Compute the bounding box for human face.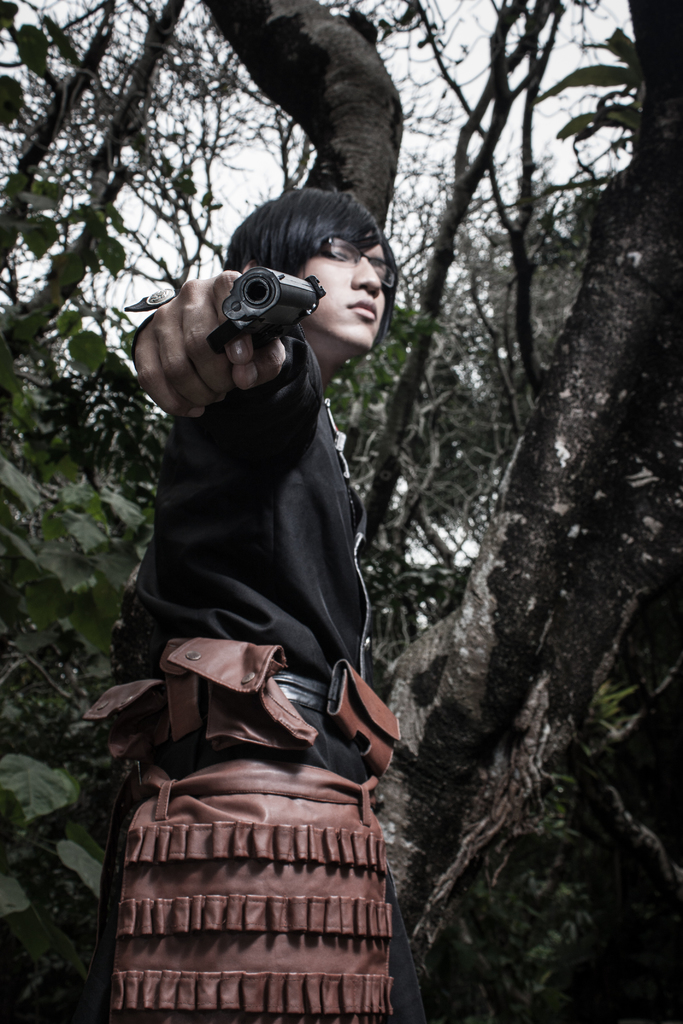
rect(302, 216, 392, 340).
